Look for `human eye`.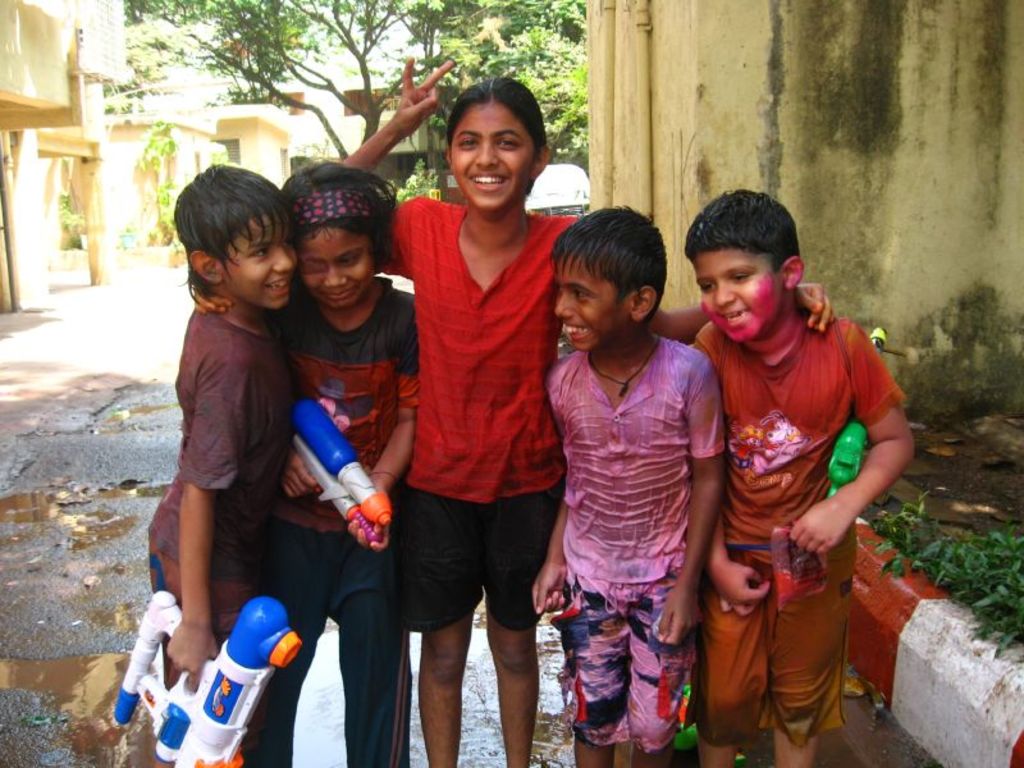
Found: 700 276 718 294.
